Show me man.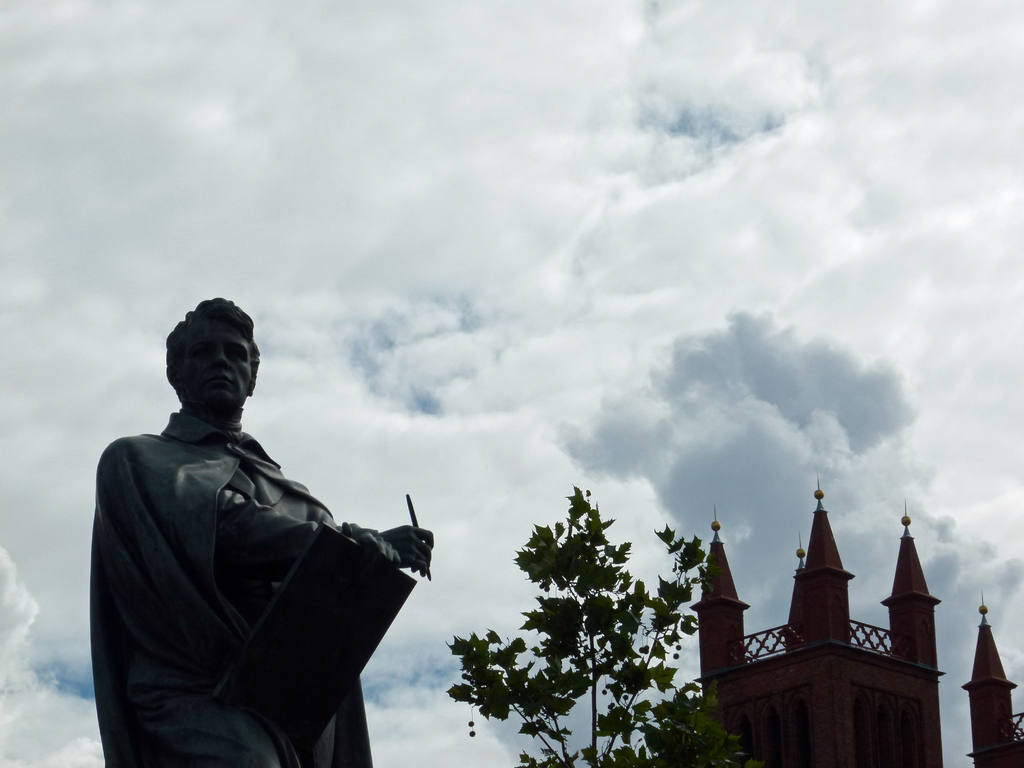
man is here: box(72, 284, 425, 767).
